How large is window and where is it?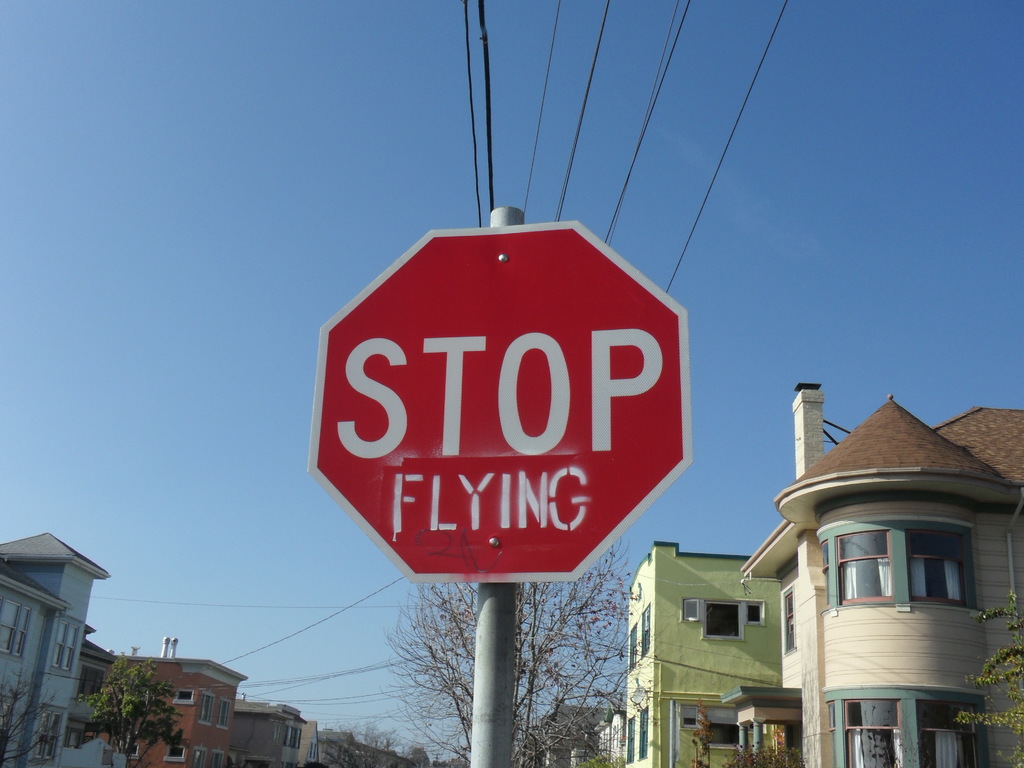
Bounding box: (x1=0, y1=593, x2=33, y2=659).
